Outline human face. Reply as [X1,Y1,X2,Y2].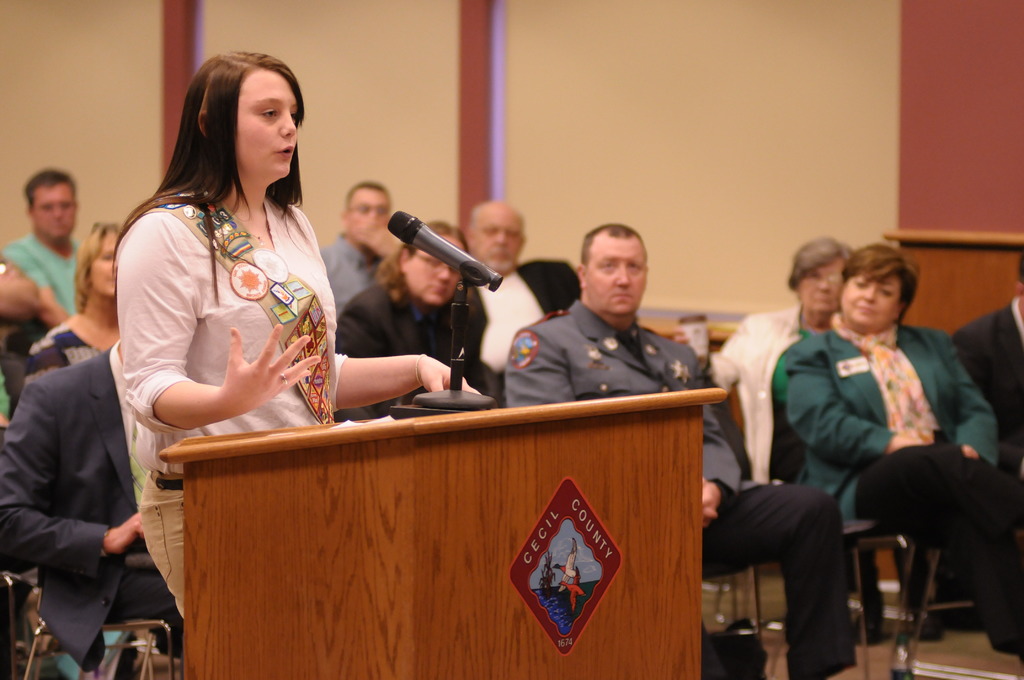
[405,237,461,303].
